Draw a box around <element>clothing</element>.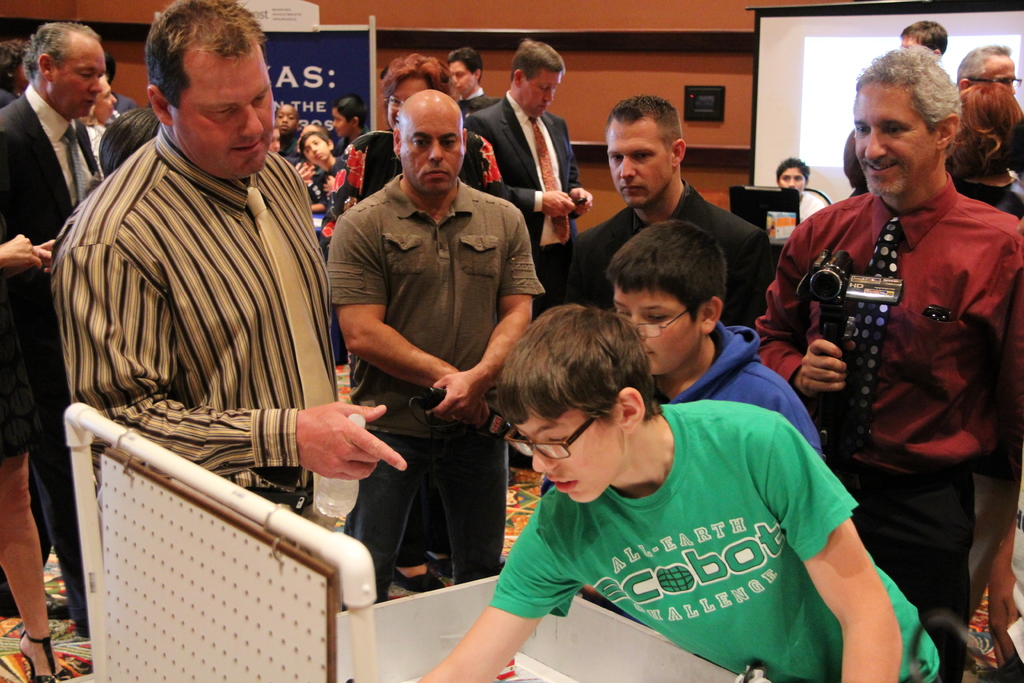
bbox=(0, 88, 111, 630).
